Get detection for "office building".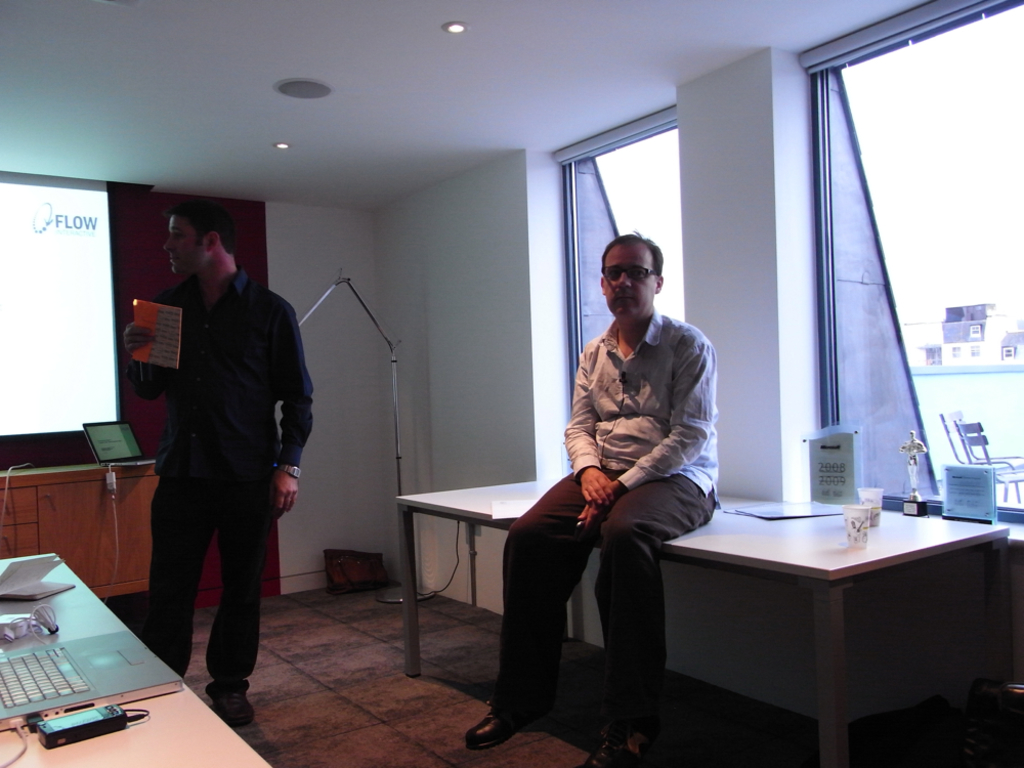
Detection: {"x1": 0, "y1": 0, "x2": 1023, "y2": 767}.
